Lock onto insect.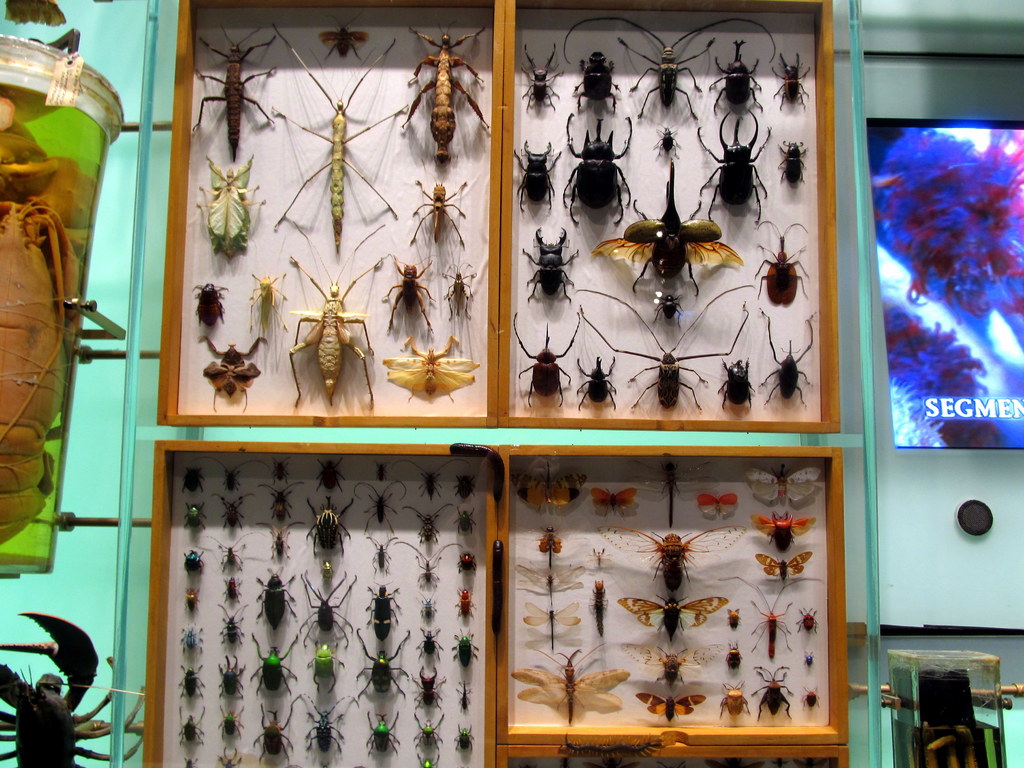
Locked: rect(271, 21, 406, 254).
